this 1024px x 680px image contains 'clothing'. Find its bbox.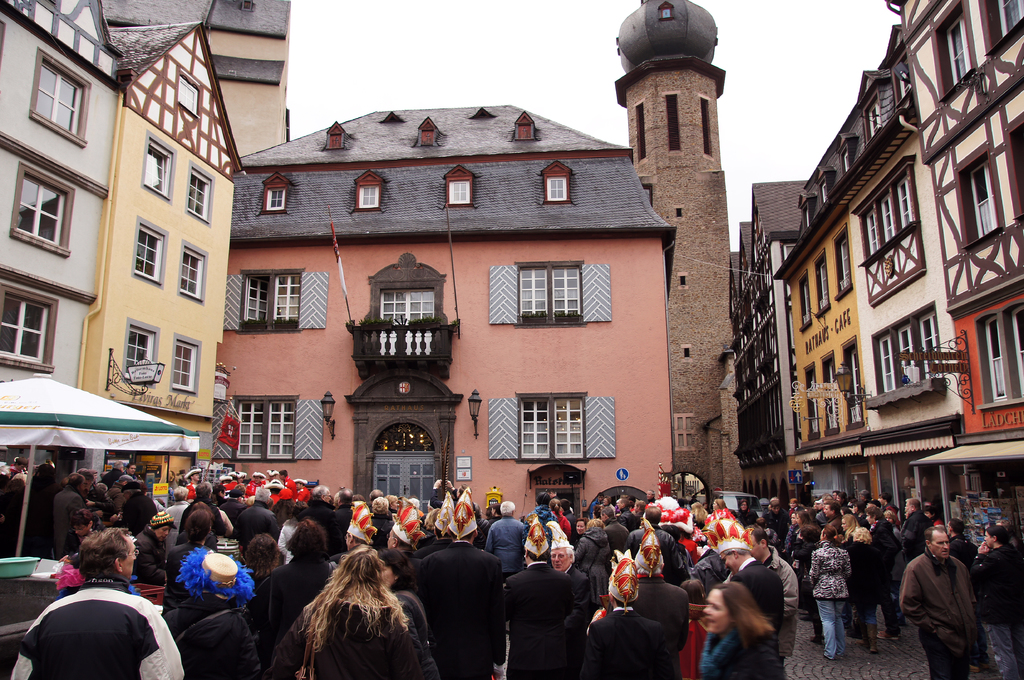
<bbox>947, 530, 977, 564</bbox>.
